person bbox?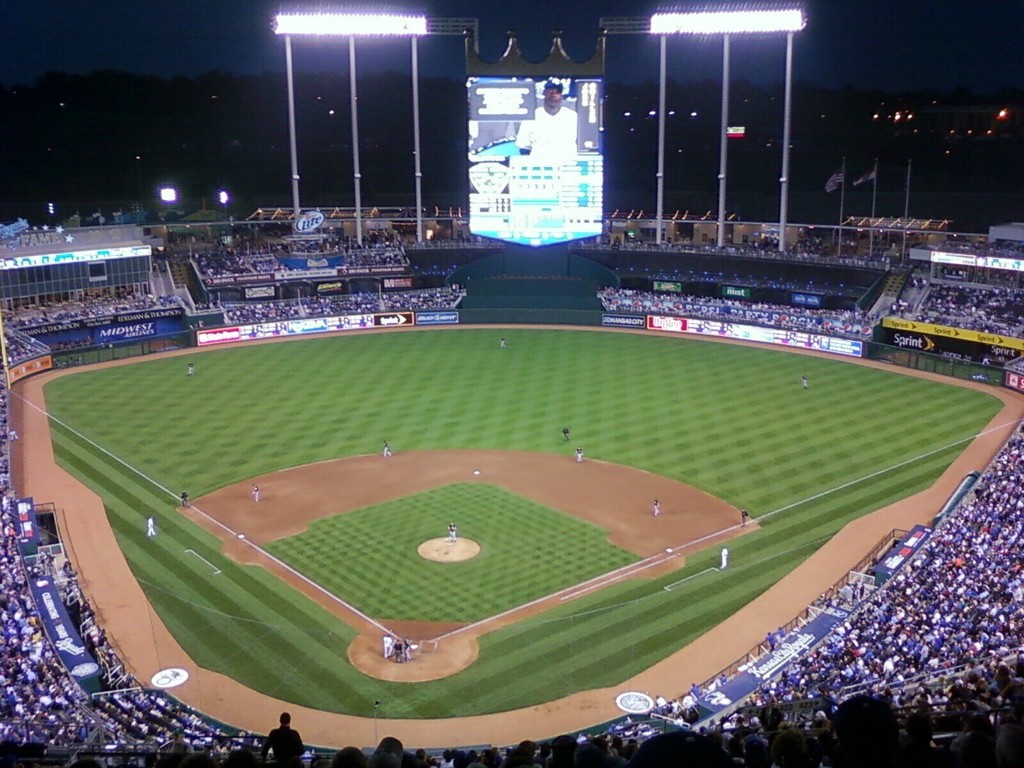
{"left": 514, "top": 77, "right": 579, "bottom": 162}
